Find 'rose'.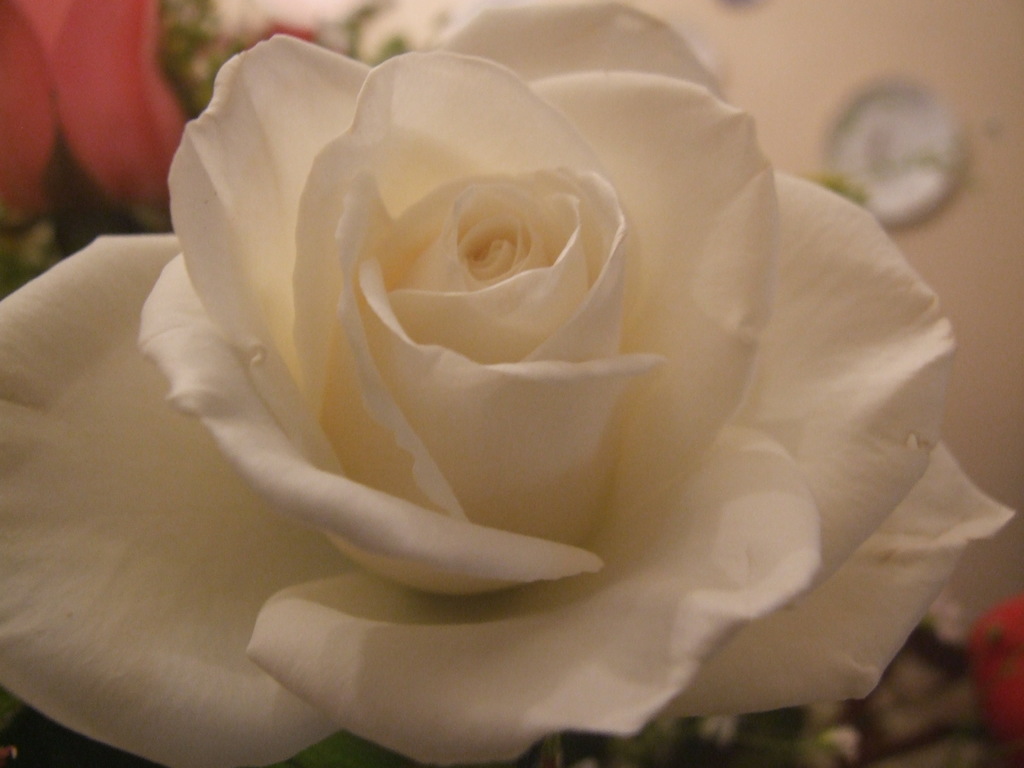
x1=0, y1=0, x2=1021, y2=767.
